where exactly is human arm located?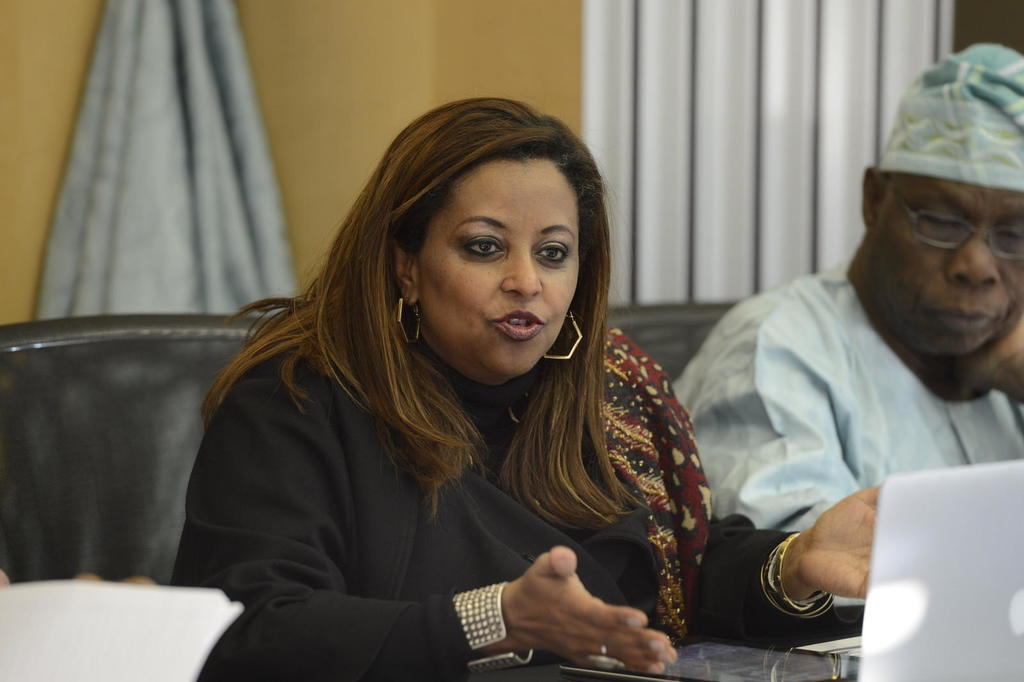
Its bounding box is (x1=184, y1=369, x2=682, y2=681).
